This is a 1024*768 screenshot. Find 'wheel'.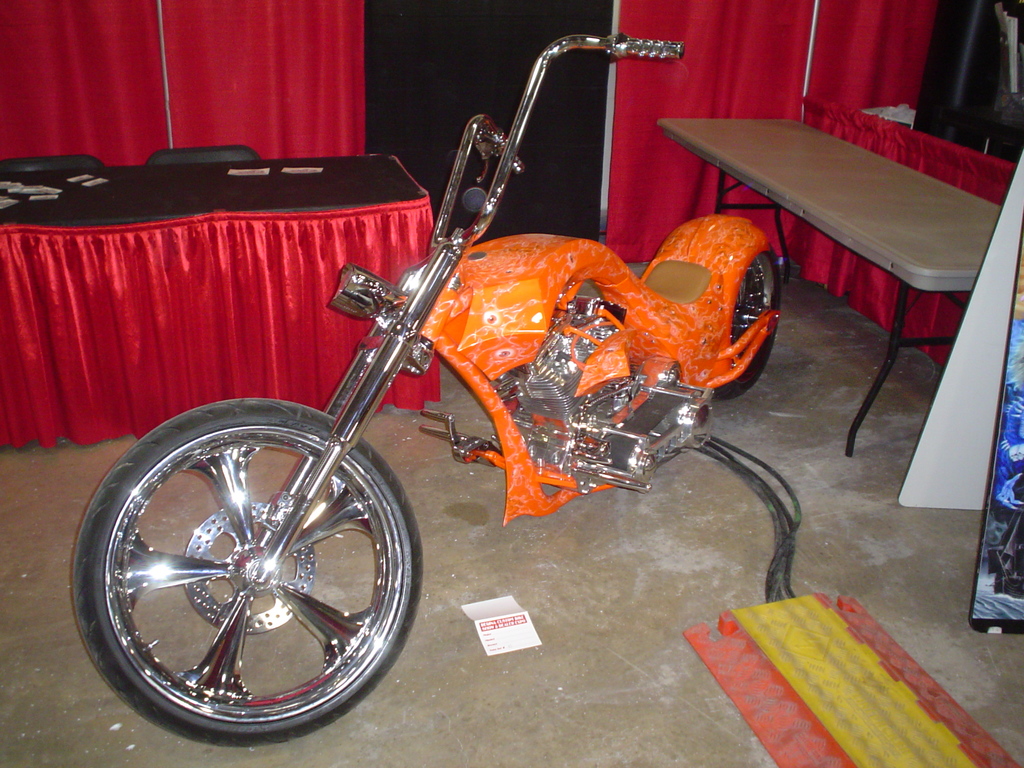
Bounding box: 70,419,436,732.
